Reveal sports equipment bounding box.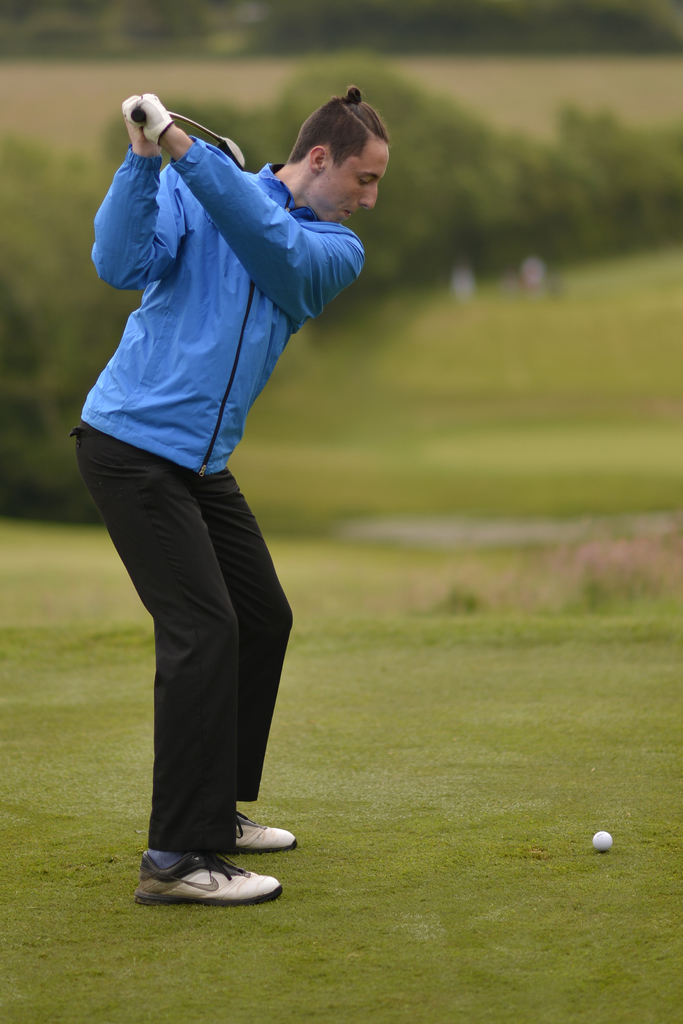
Revealed: [left=593, top=829, right=614, bottom=852].
